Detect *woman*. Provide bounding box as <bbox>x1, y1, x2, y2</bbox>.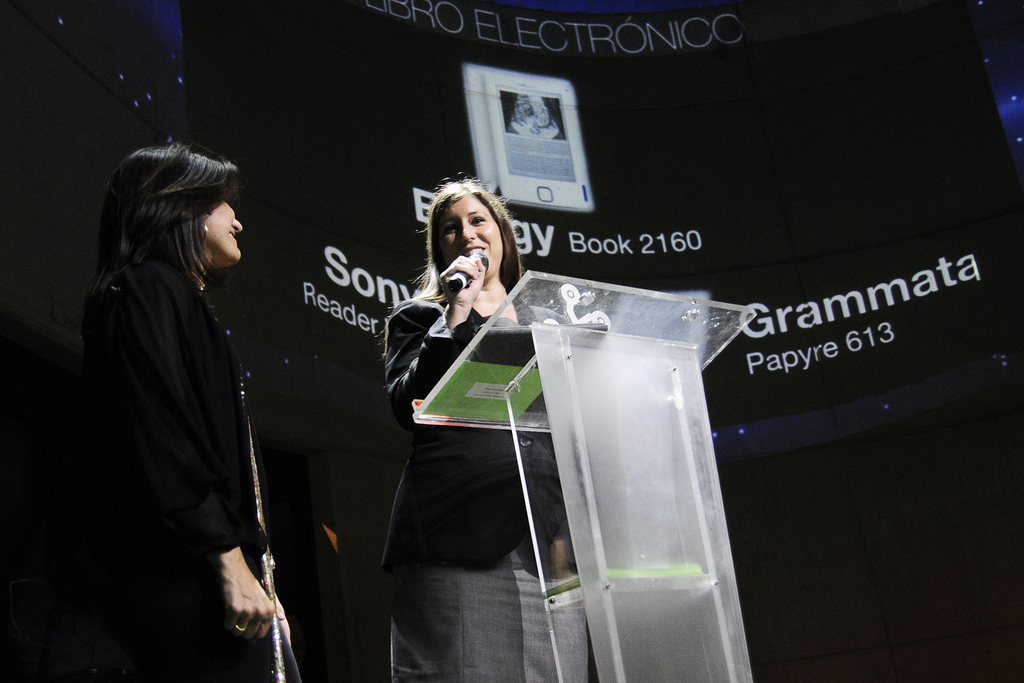
<bbox>64, 119, 294, 676</bbox>.
